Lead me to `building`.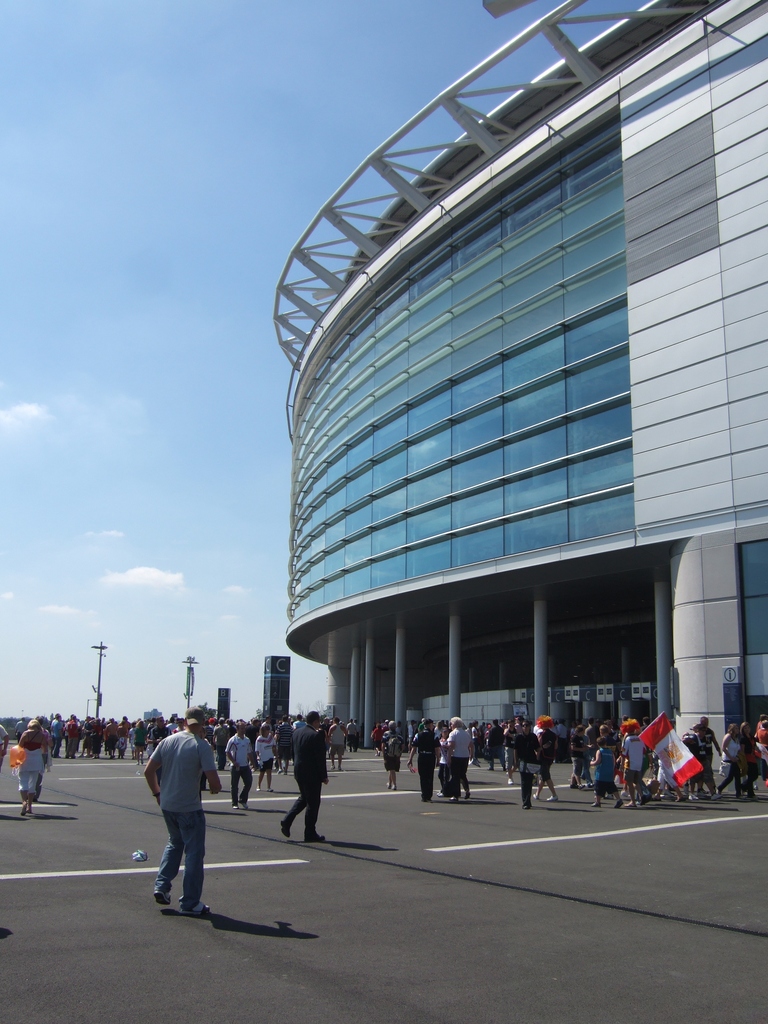
Lead to Rect(273, 1, 765, 790).
